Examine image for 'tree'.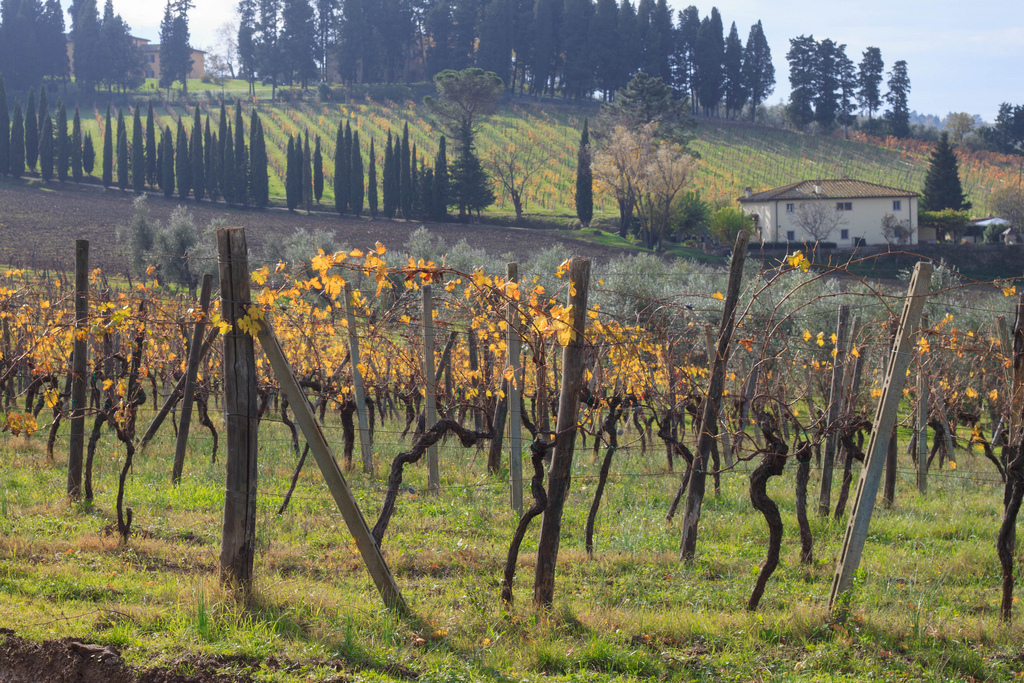
Examination result: bbox=(578, 0, 626, 95).
